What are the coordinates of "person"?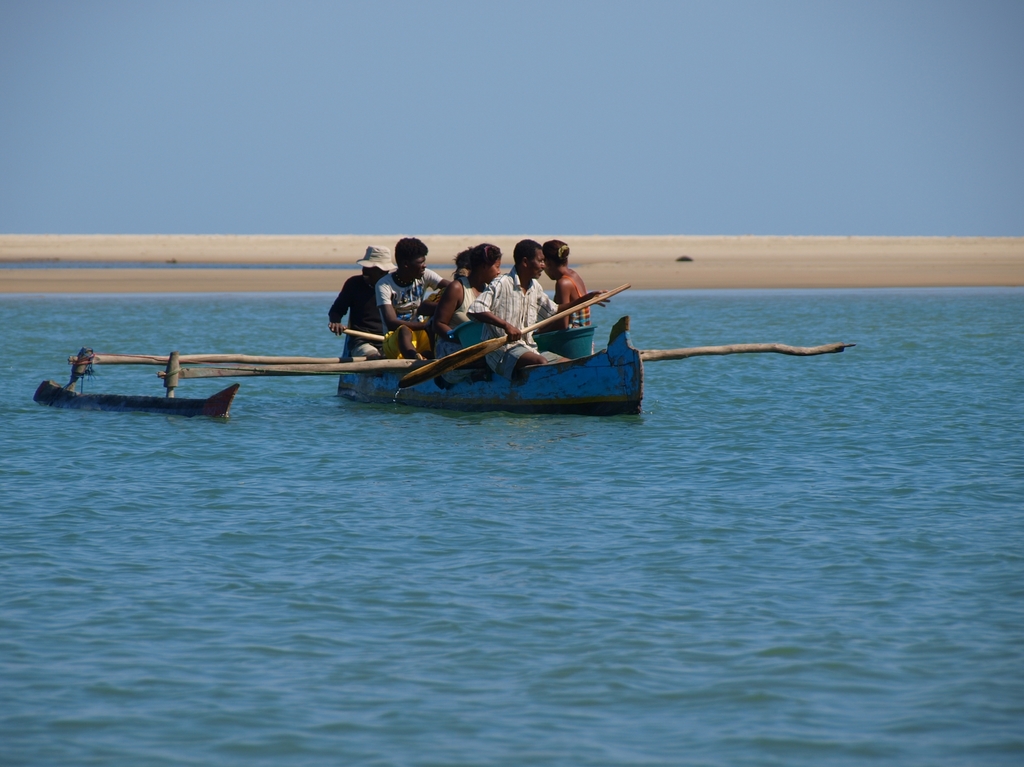
x1=333, y1=242, x2=387, y2=353.
